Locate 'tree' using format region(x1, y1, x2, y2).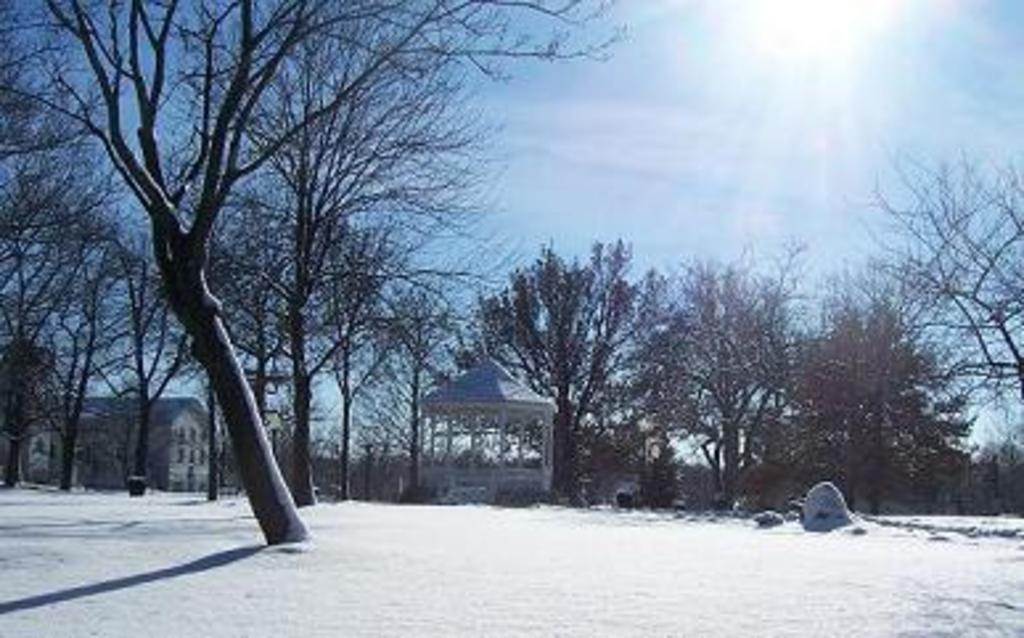
region(439, 238, 646, 519).
